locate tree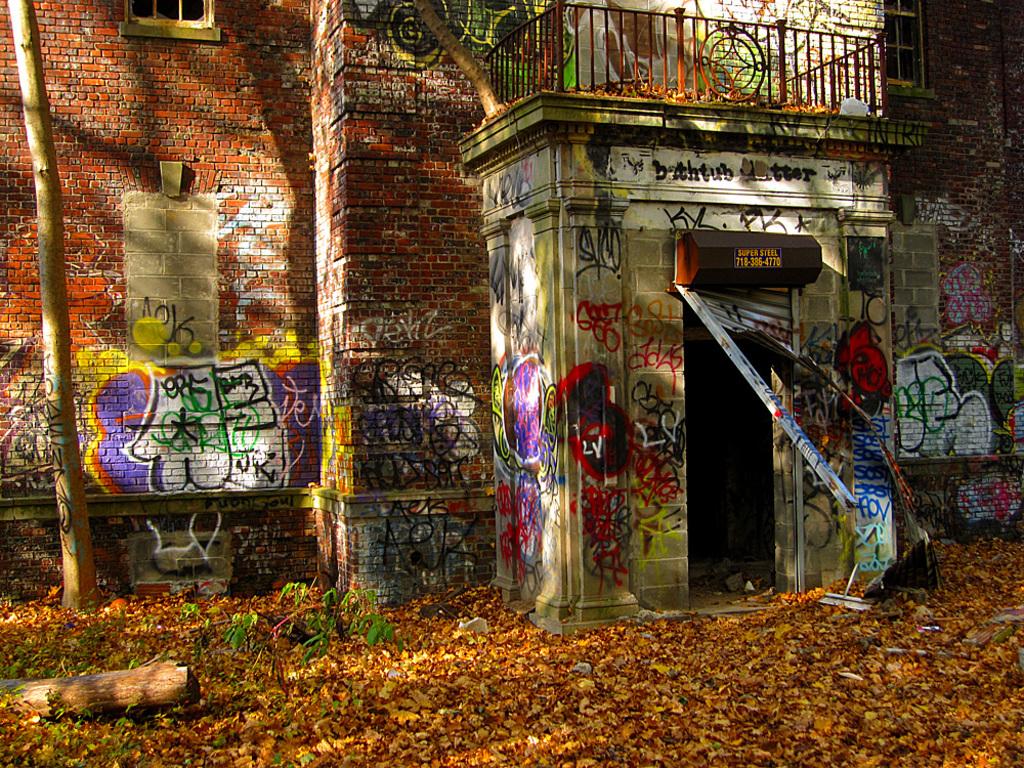
(167,592,413,666)
